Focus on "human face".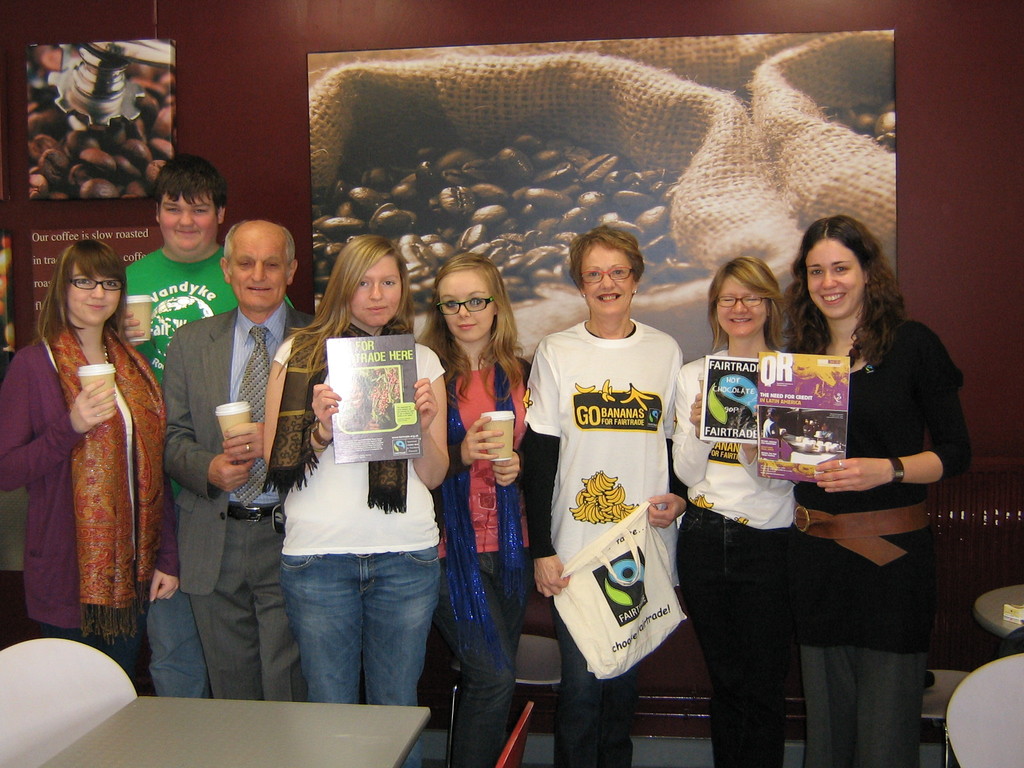
Focused at rect(349, 256, 402, 326).
